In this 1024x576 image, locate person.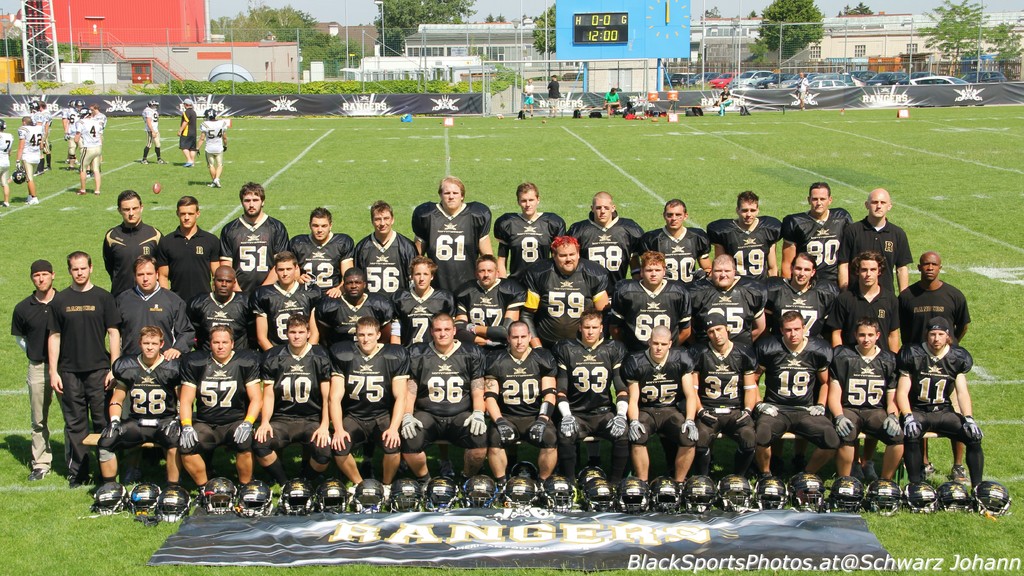
Bounding box: pyautogui.locateOnScreen(708, 187, 781, 287).
